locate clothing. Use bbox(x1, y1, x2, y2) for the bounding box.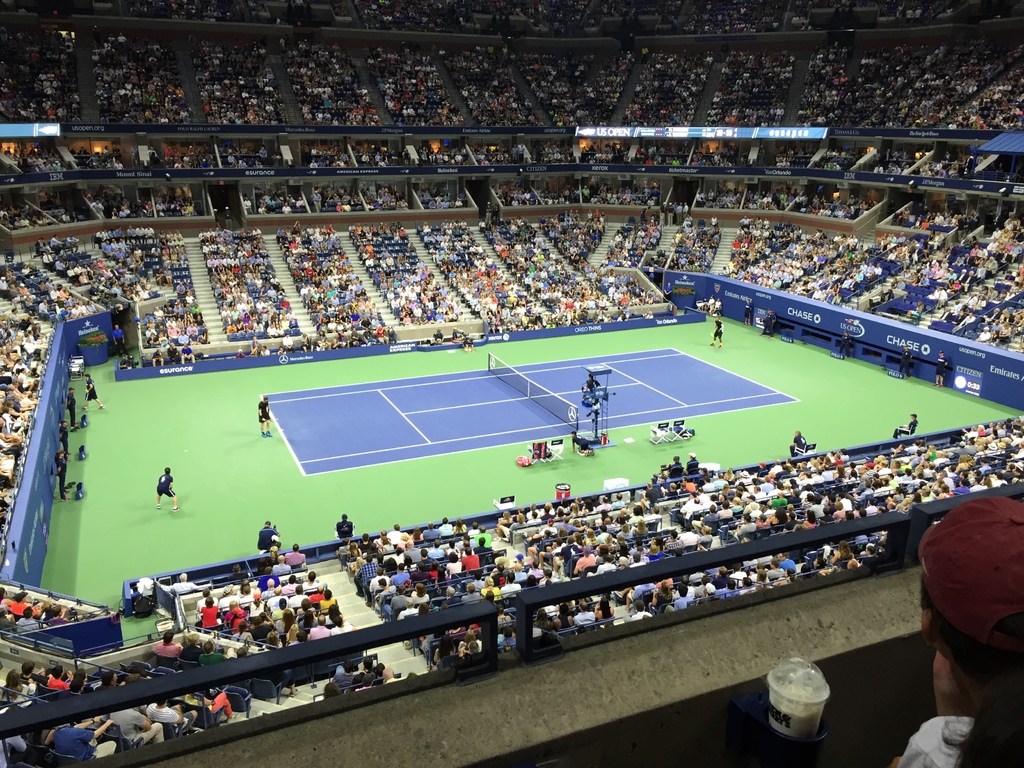
bbox(260, 349, 269, 356).
